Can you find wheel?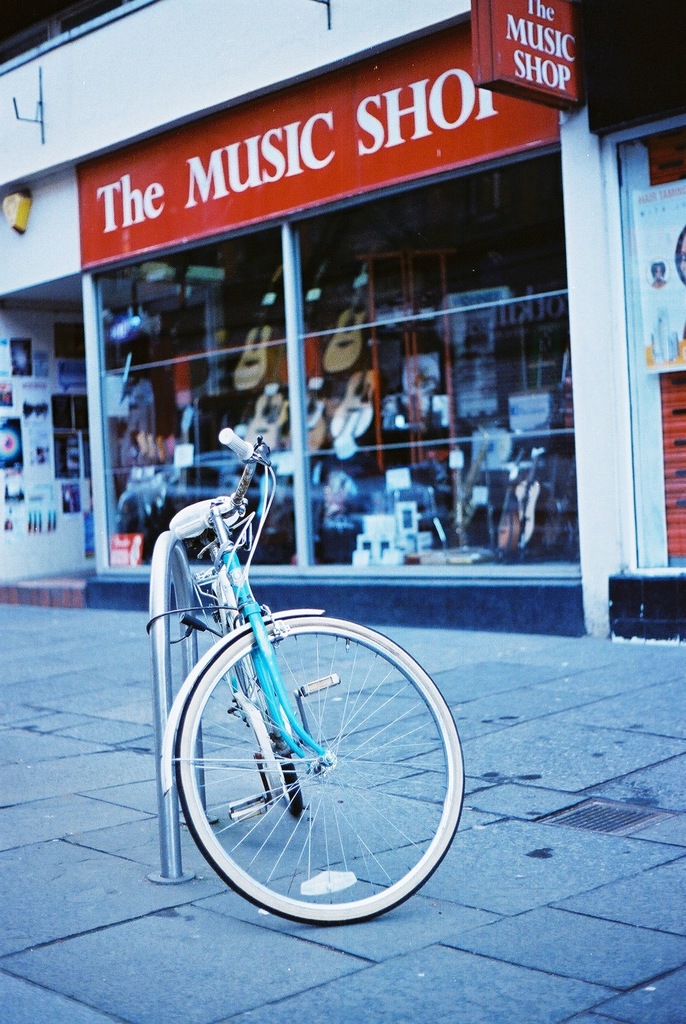
Yes, bounding box: (left=177, top=614, right=466, bottom=929).
